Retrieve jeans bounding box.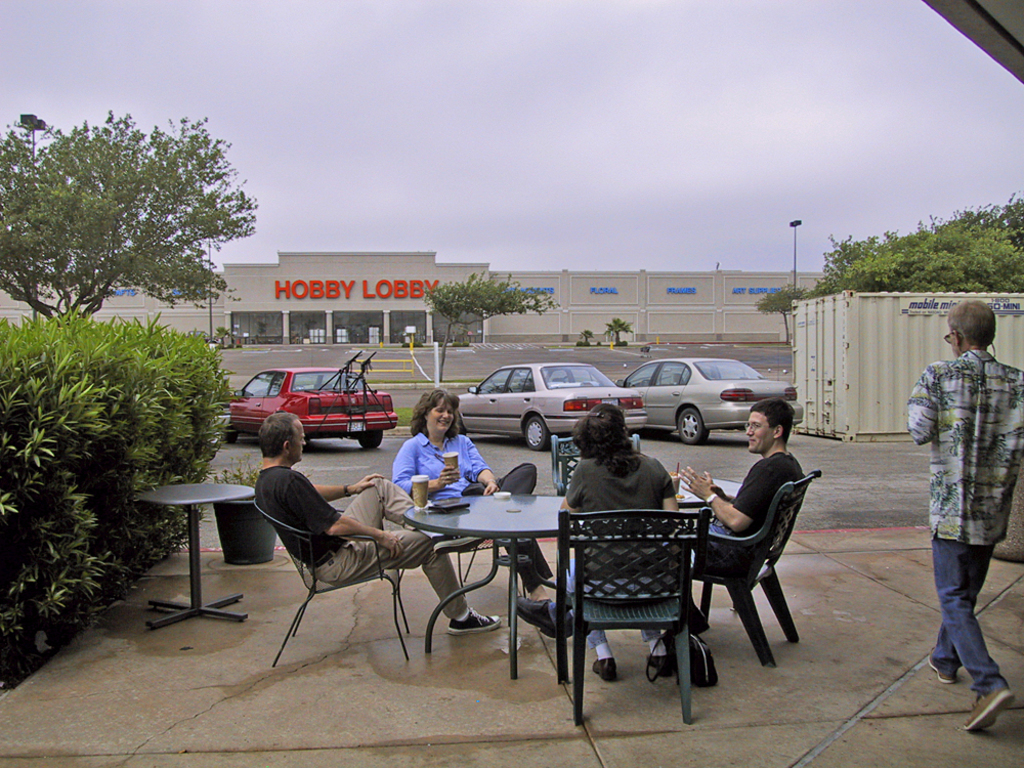
Bounding box: (933,539,1006,693).
